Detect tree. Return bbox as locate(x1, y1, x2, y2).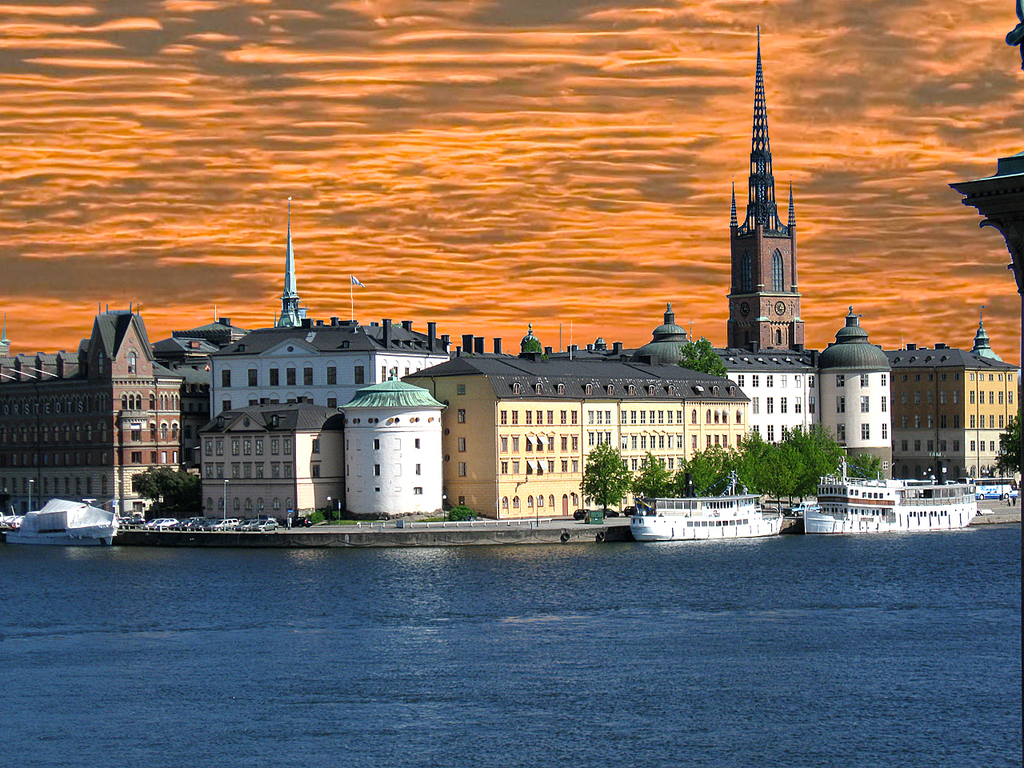
locate(583, 444, 630, 518).
